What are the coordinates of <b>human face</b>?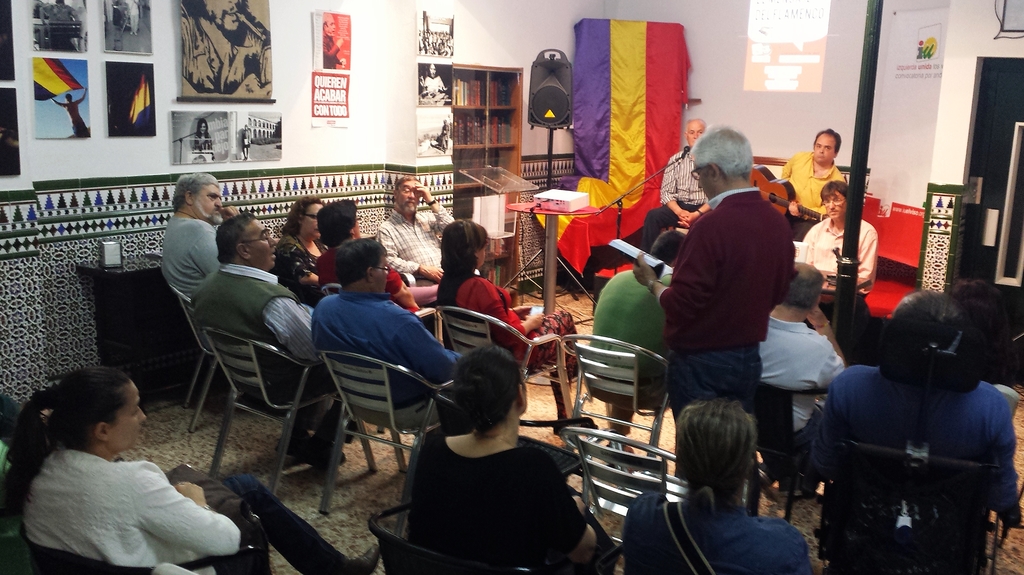
(375,255,387,292).
